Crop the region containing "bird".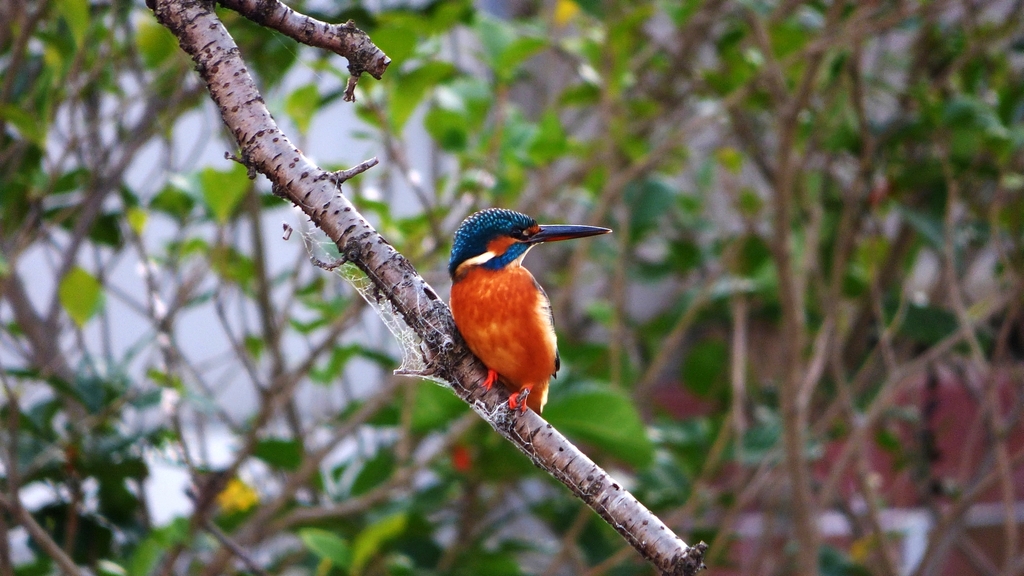
Crop region: box(436, 208, 593, 416).
